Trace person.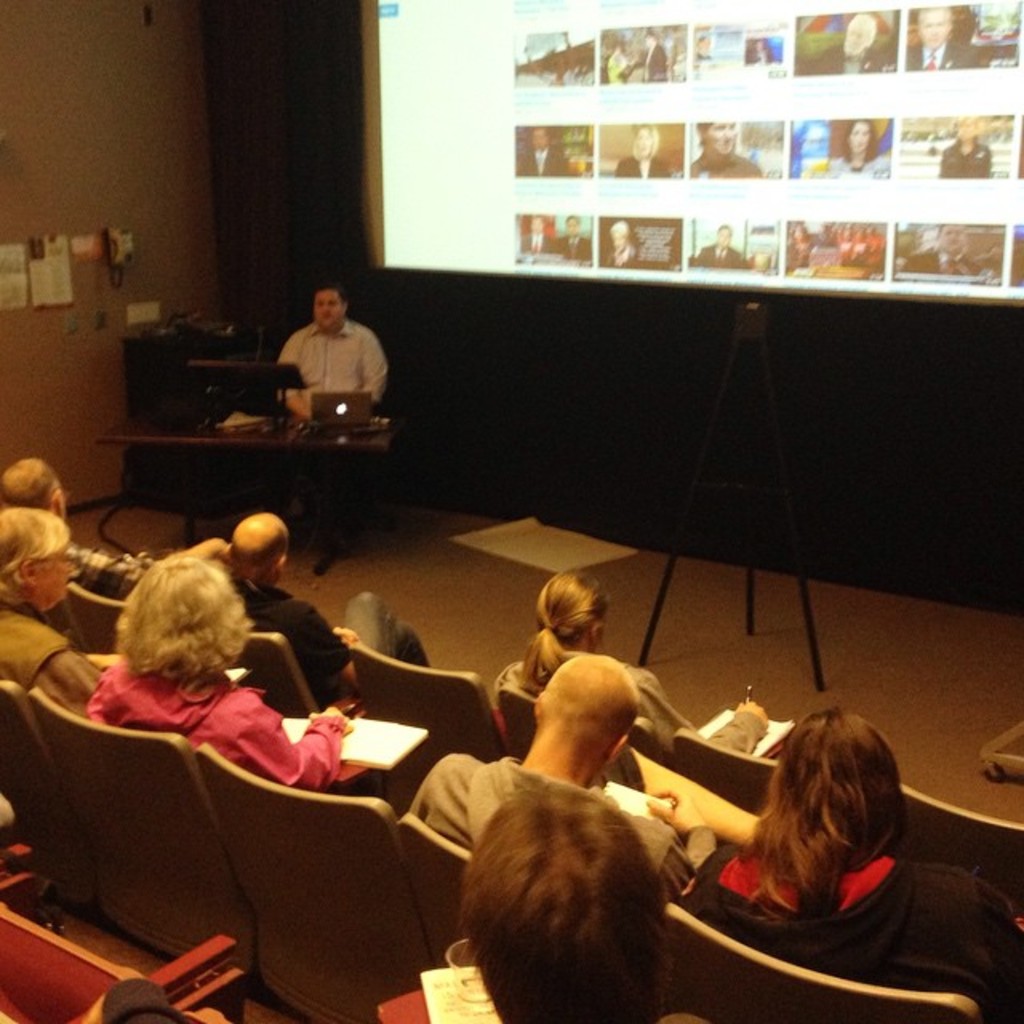
Traced to <bbox>552, 214, 595, 266</bbox>.
